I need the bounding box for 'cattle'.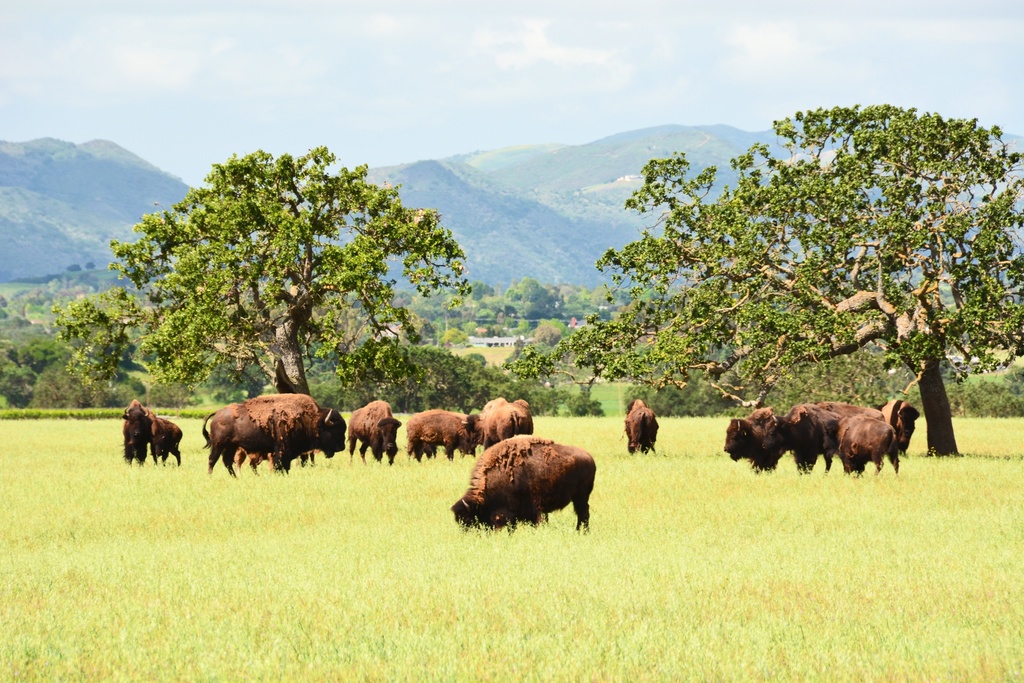
Here it is: bbox=(344, 401, 404, 462).
